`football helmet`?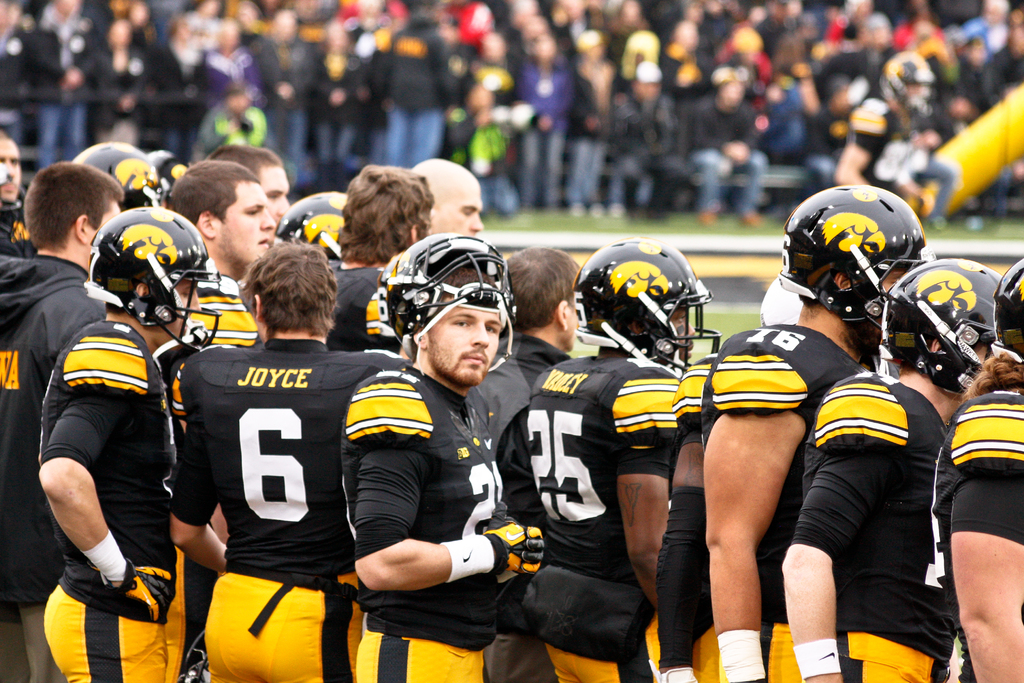
147/147/184/187
